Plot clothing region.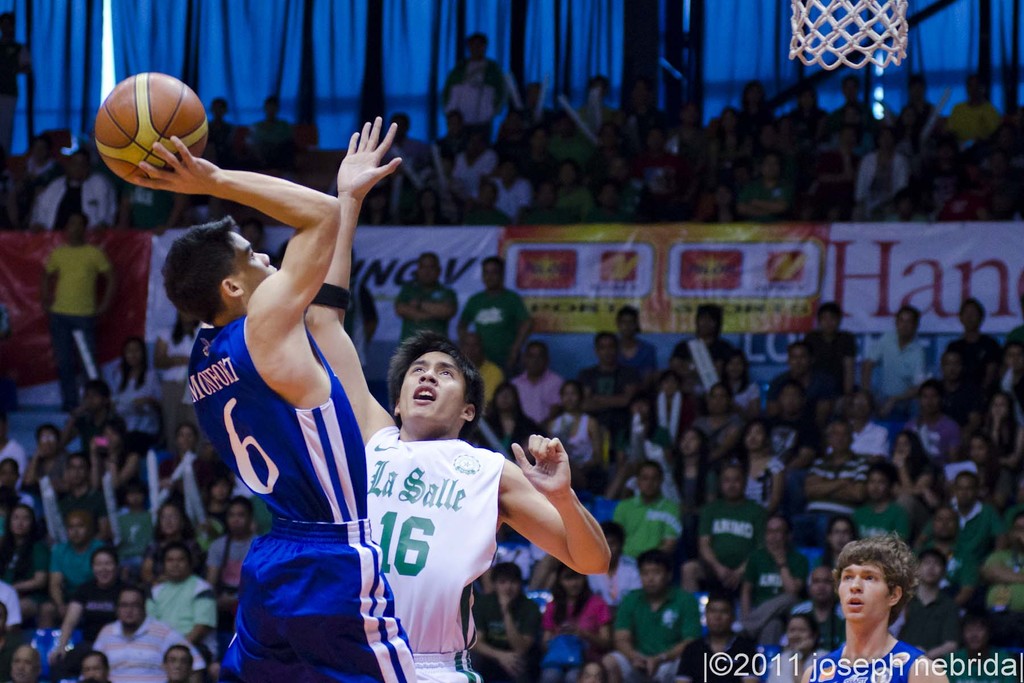
Plotted at (39, 240, 106, 404).
